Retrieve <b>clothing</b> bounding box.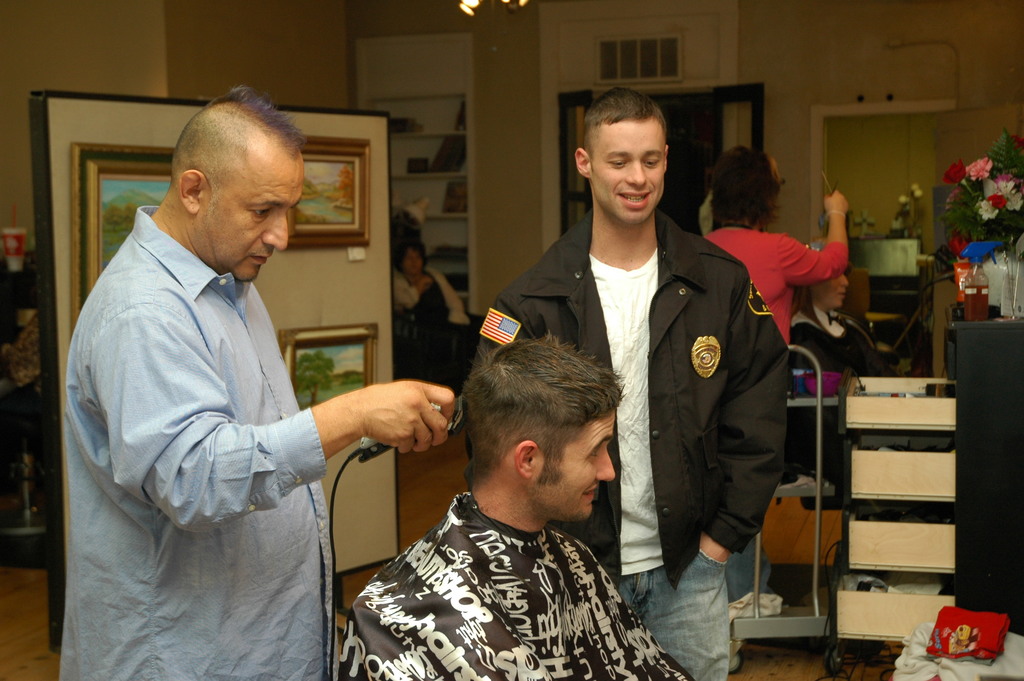
Bounding box: x1=468, y1=200, x2=789, y2=680.
